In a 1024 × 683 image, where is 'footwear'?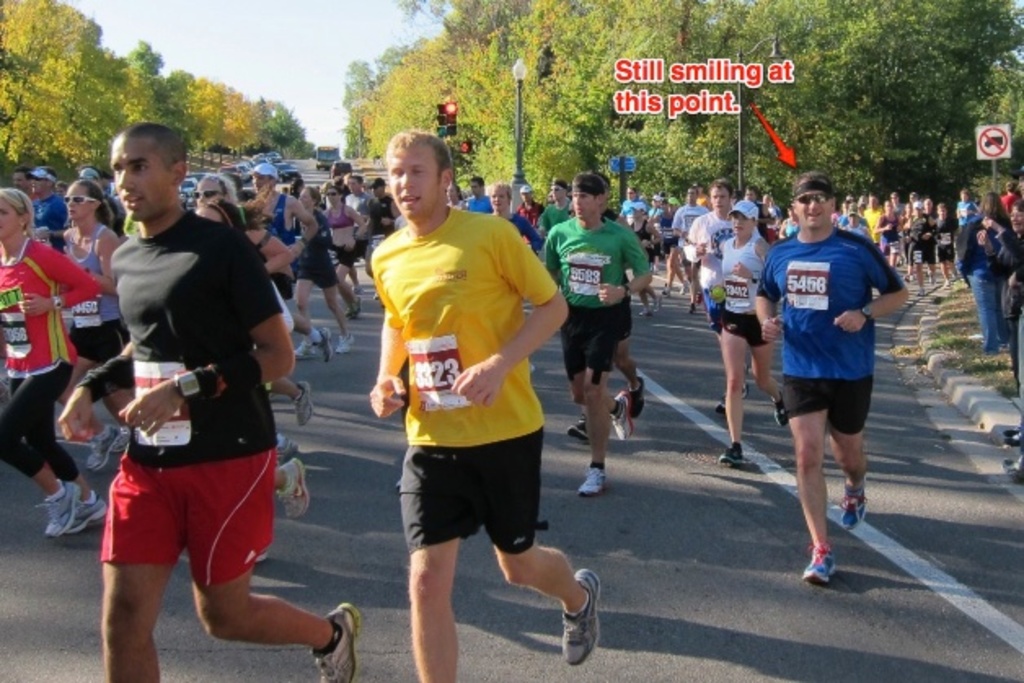
box(577, 465, 603, 496).
